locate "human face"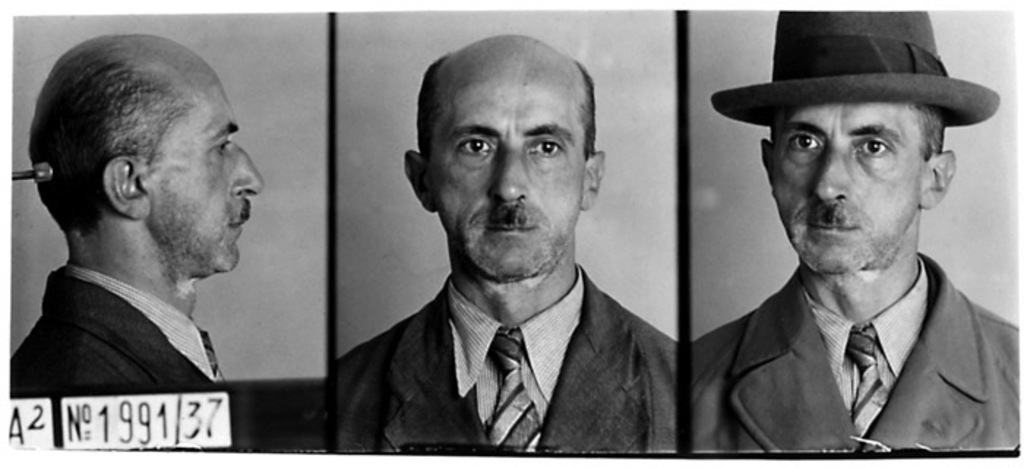
locate(427, 48, 588, 278)
